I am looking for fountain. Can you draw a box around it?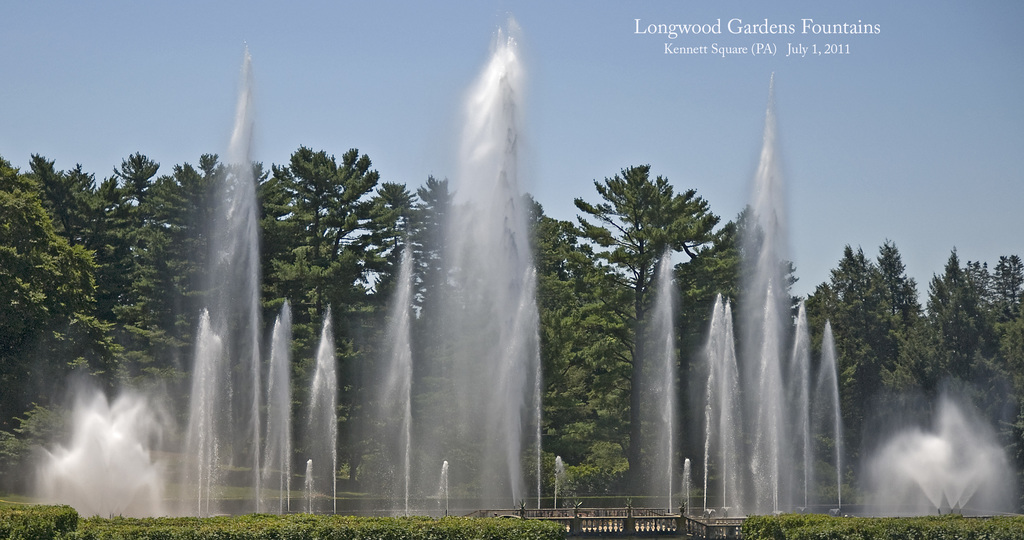
Sure, the bounding box is box=[0, 57, 1020, 534].
